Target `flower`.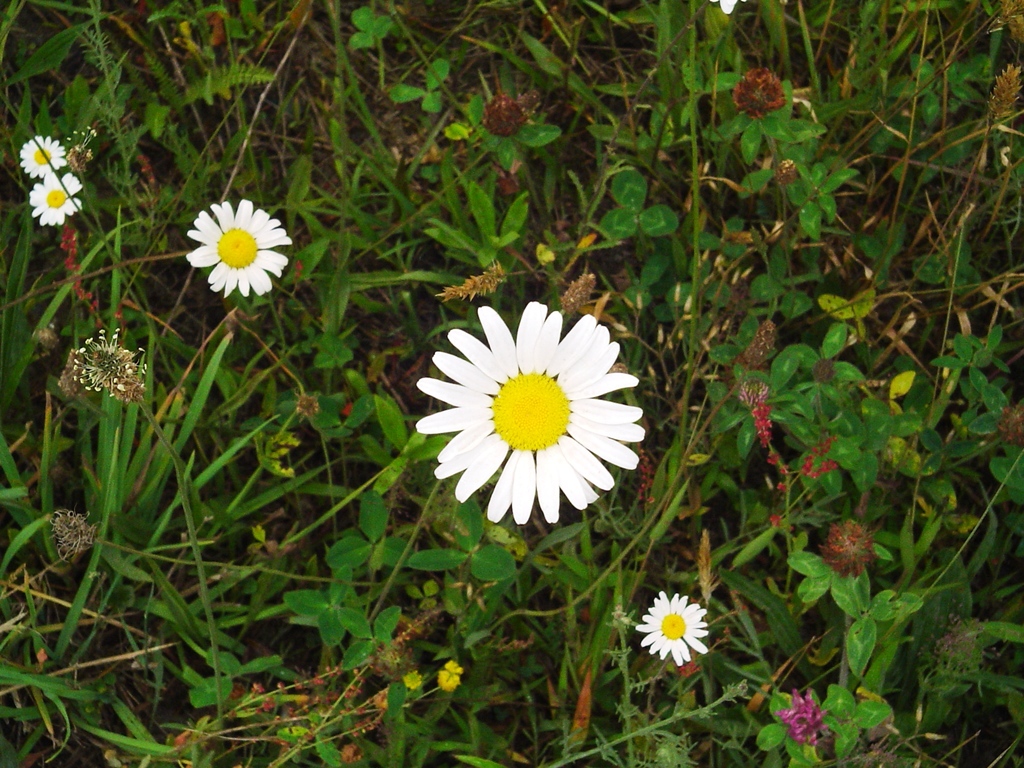
Target region: (634, 587, 708, 662).
